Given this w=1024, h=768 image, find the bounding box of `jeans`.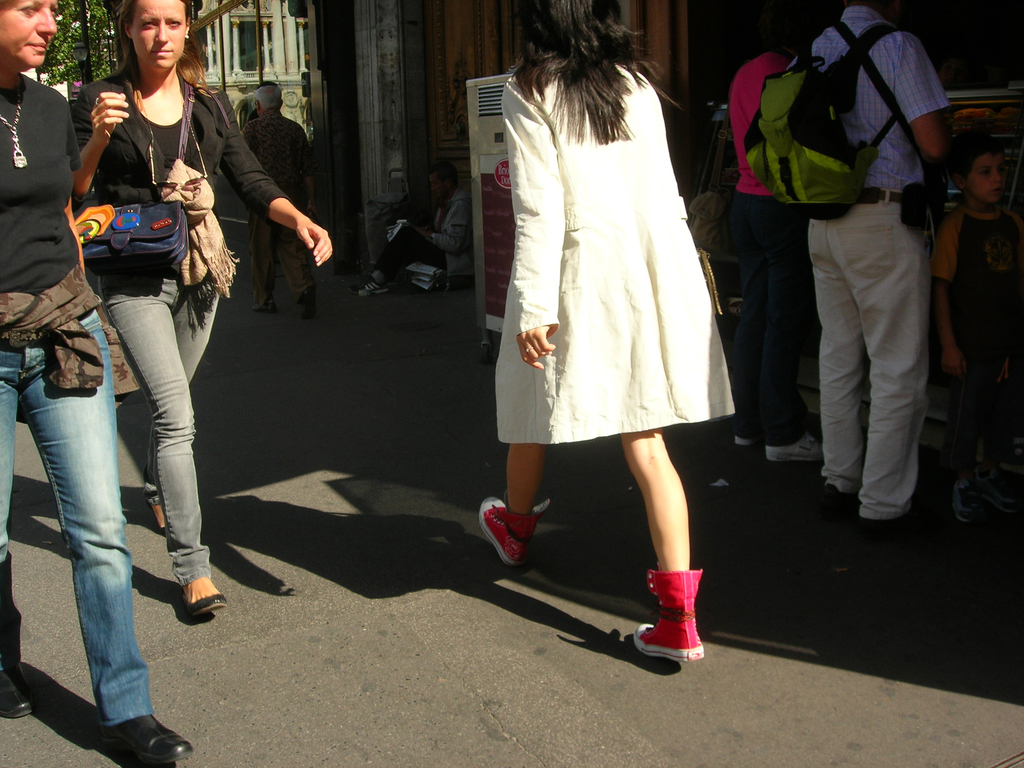
(x1=730, y1=187, x2=817, y2=447).
